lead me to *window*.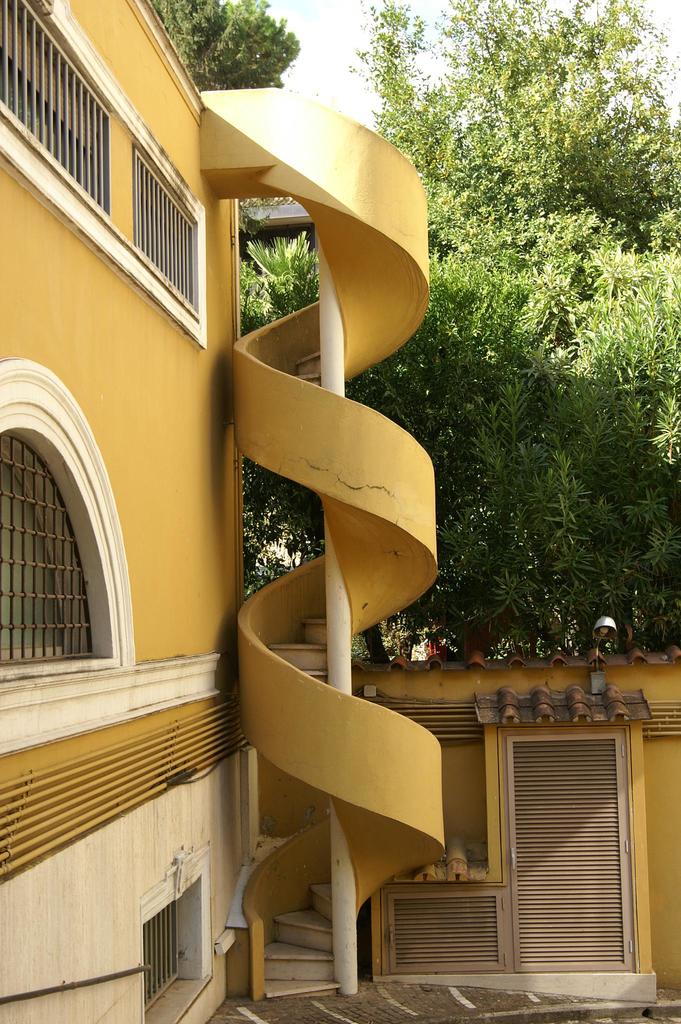
Lead to <region>10, 377, 127, 709</region>.
